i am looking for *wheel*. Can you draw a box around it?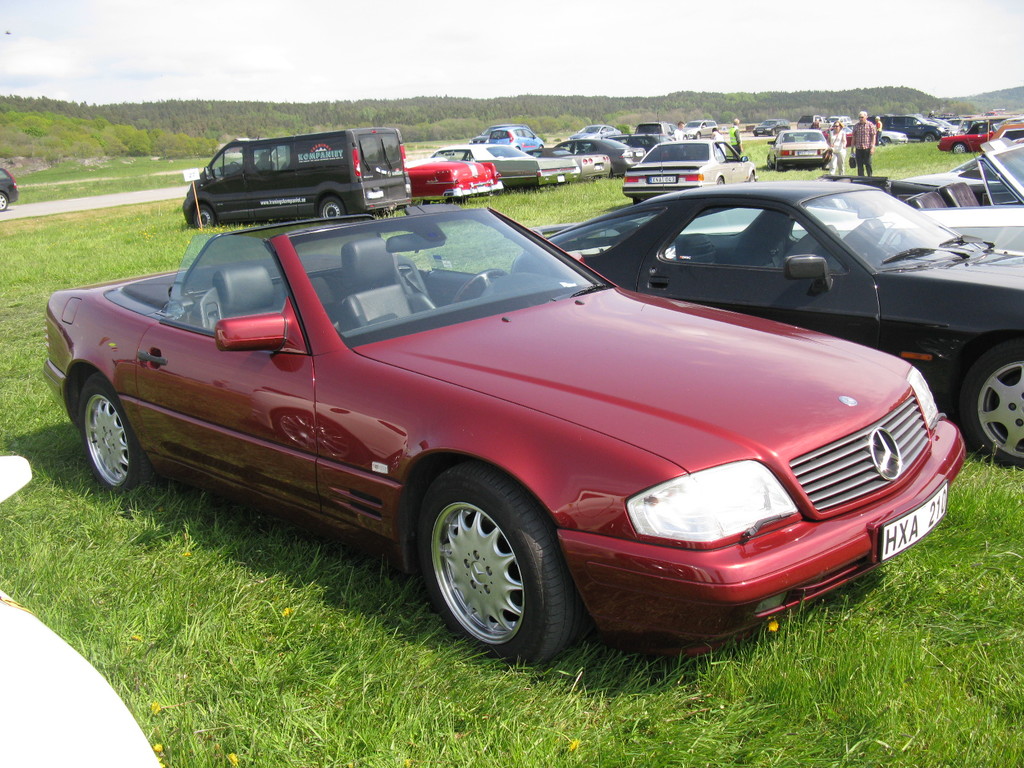
Sure, the bounding box is [74, 369, 150, 491].
